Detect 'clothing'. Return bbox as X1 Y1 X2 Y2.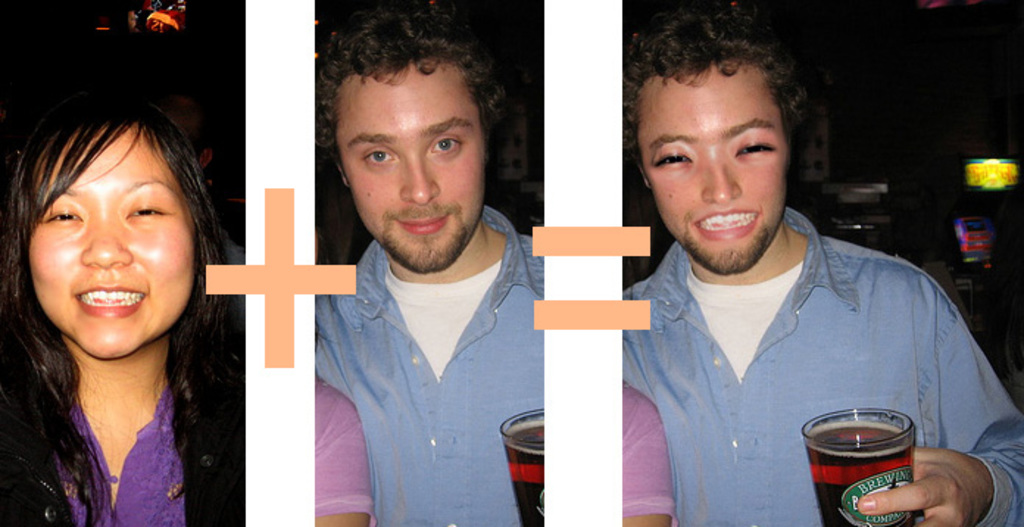
586 196 1014 508.
